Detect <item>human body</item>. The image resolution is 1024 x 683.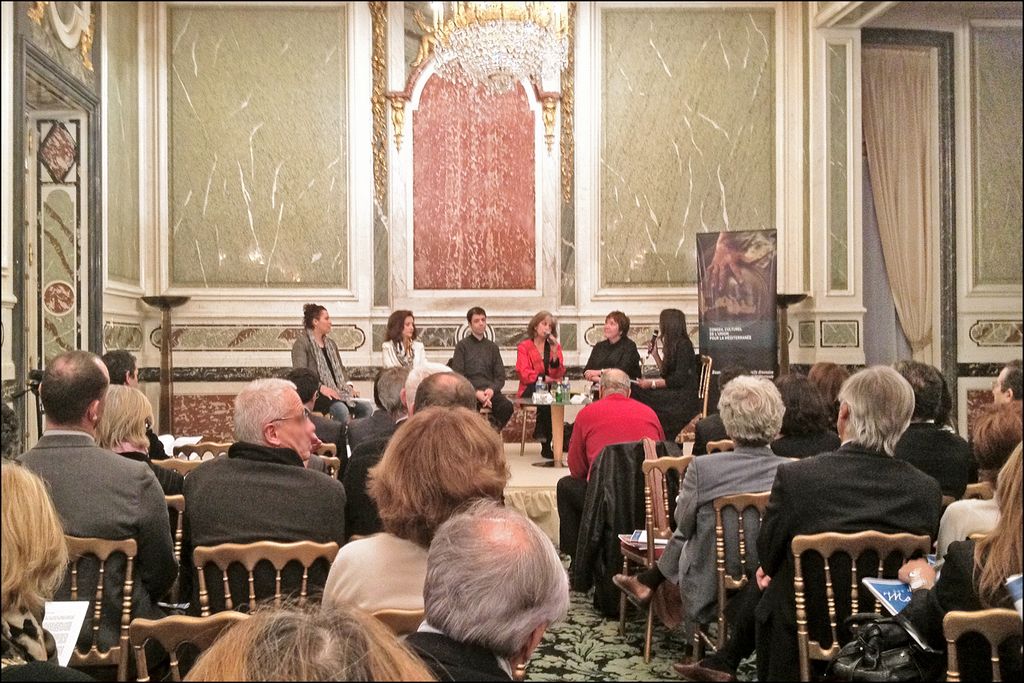
l=688, t=414, r=735, b=457.
